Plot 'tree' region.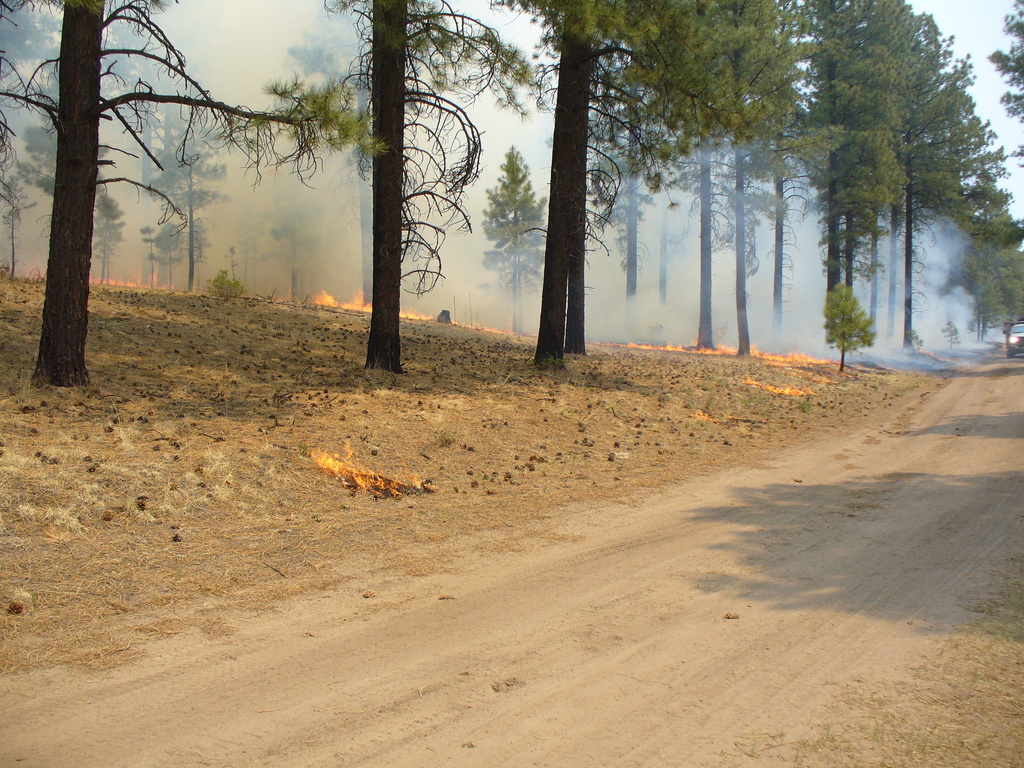
Plotted at 95,189,128,285.
